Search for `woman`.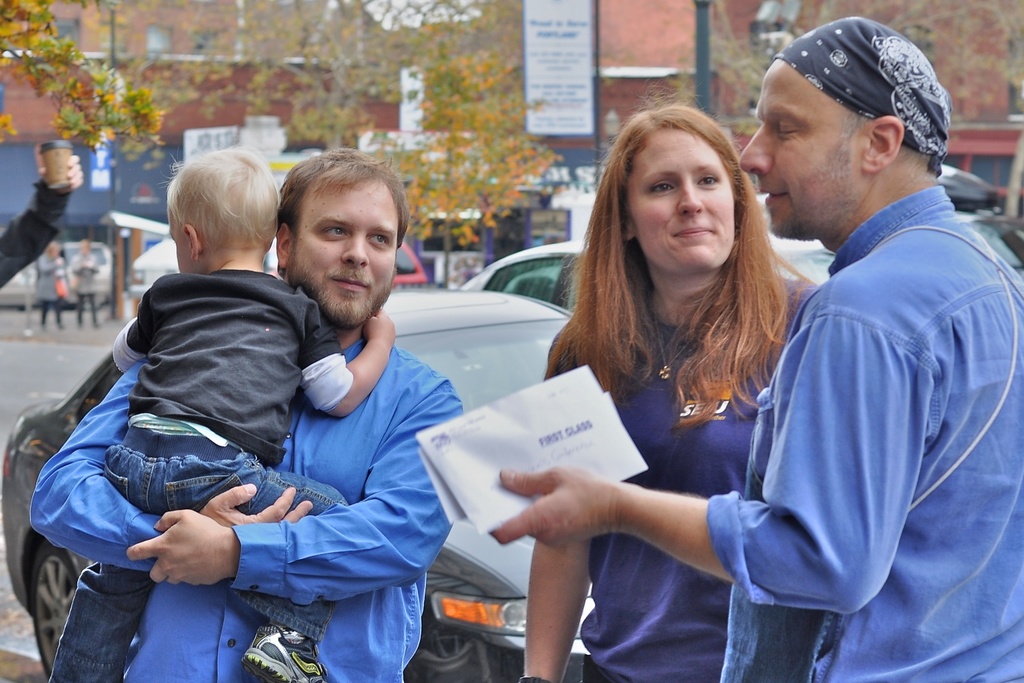
Found at 73, 235, 99, 329.
